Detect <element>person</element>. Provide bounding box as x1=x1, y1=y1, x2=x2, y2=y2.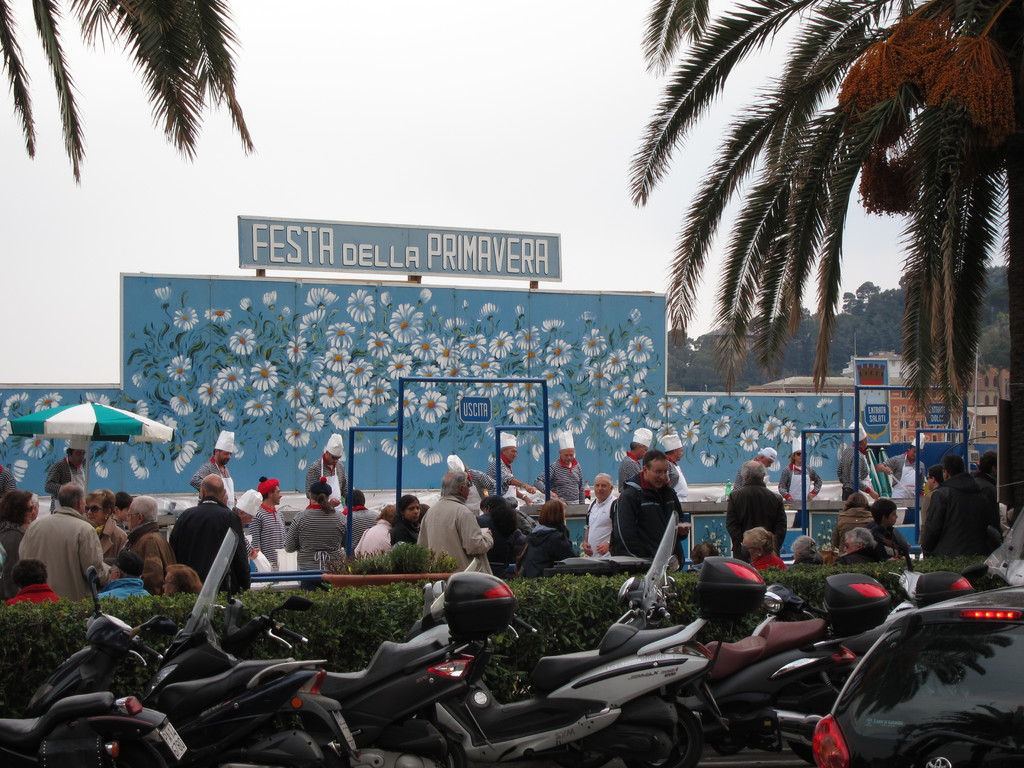
x1=302, y1=433, x2=349, y2=509.
